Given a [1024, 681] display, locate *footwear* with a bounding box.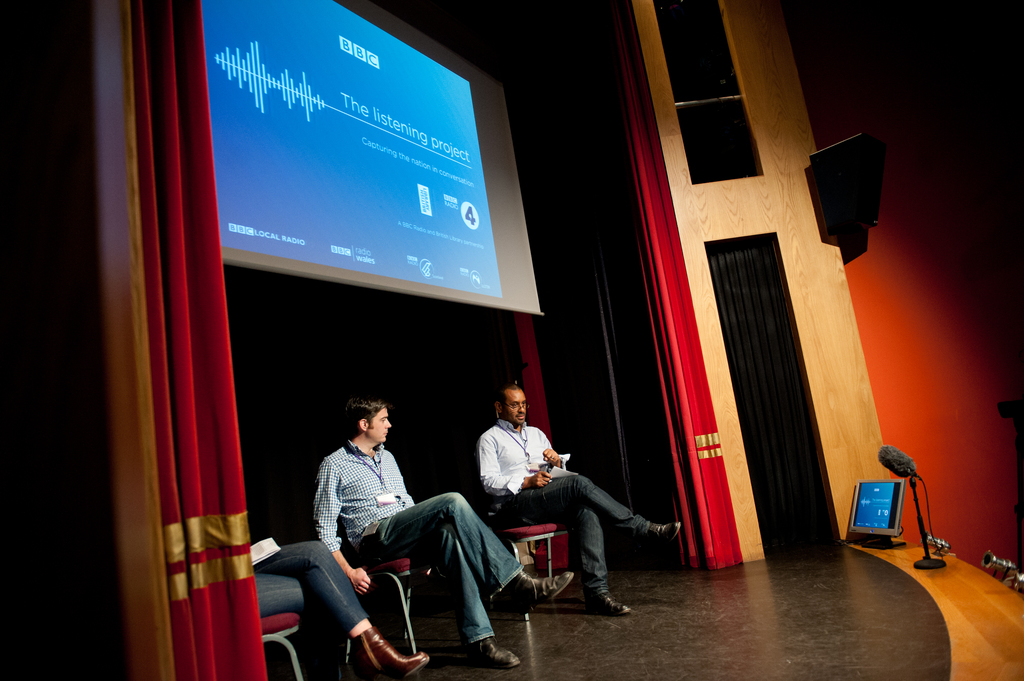
Located: 589,592,631,616.
